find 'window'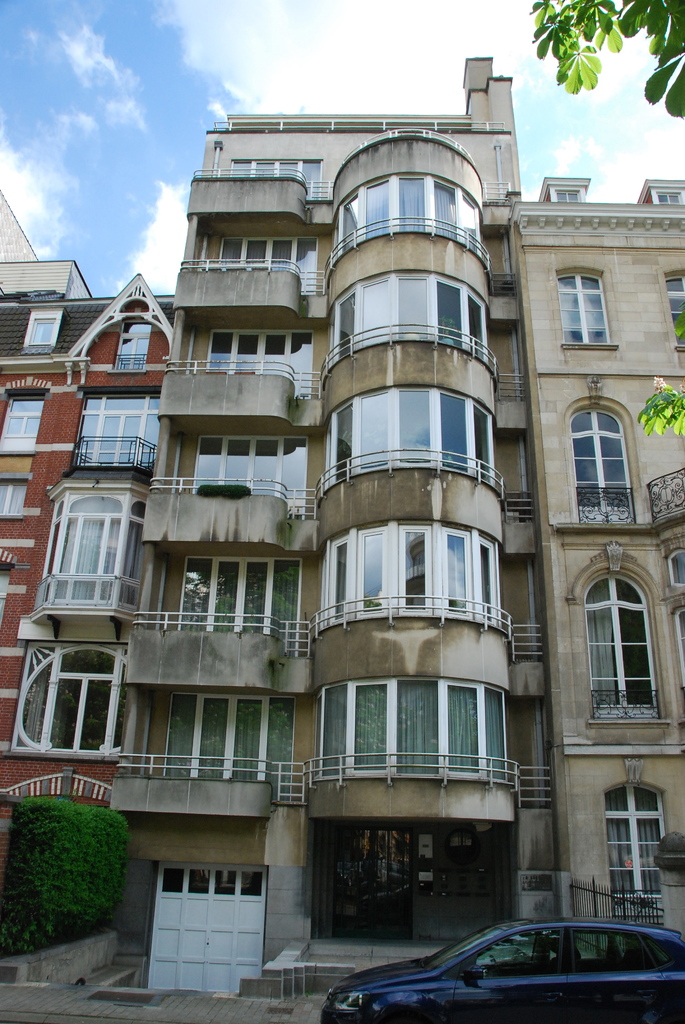
box(31, 493, 150, 618)
